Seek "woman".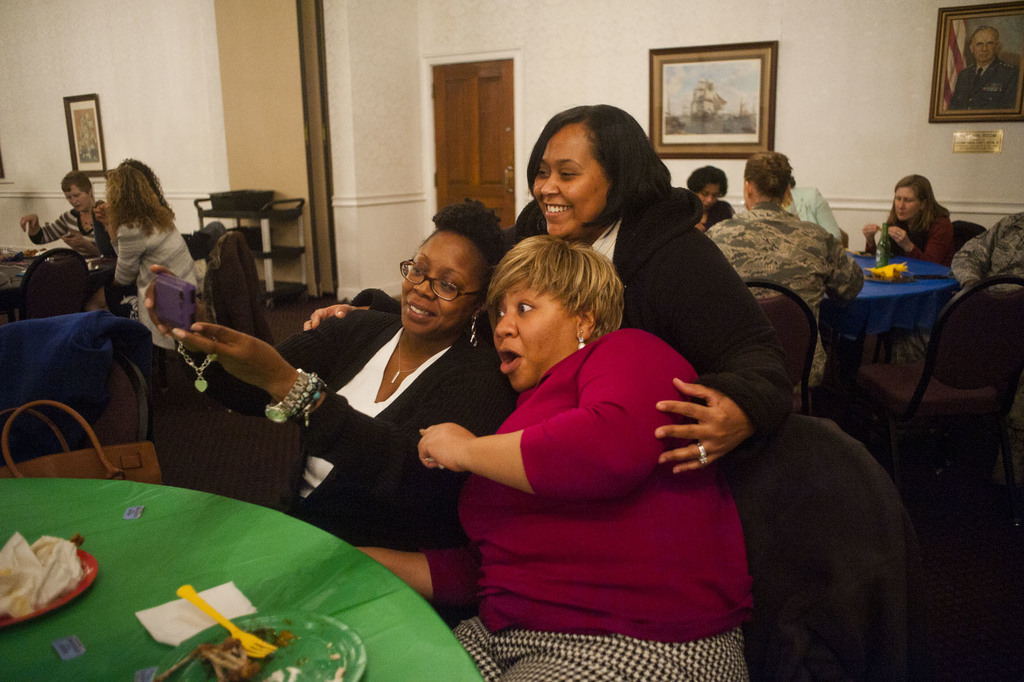
l=18, t=170, r=114, b=293.
